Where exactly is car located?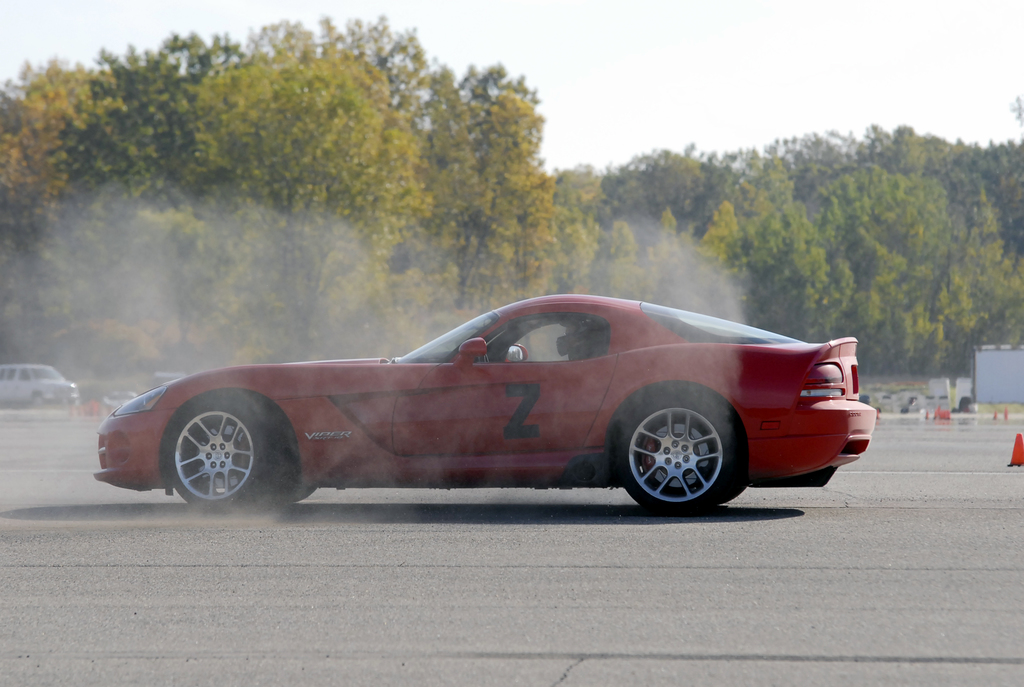
Its bounding box is <box>93,288,880,522</box>.
